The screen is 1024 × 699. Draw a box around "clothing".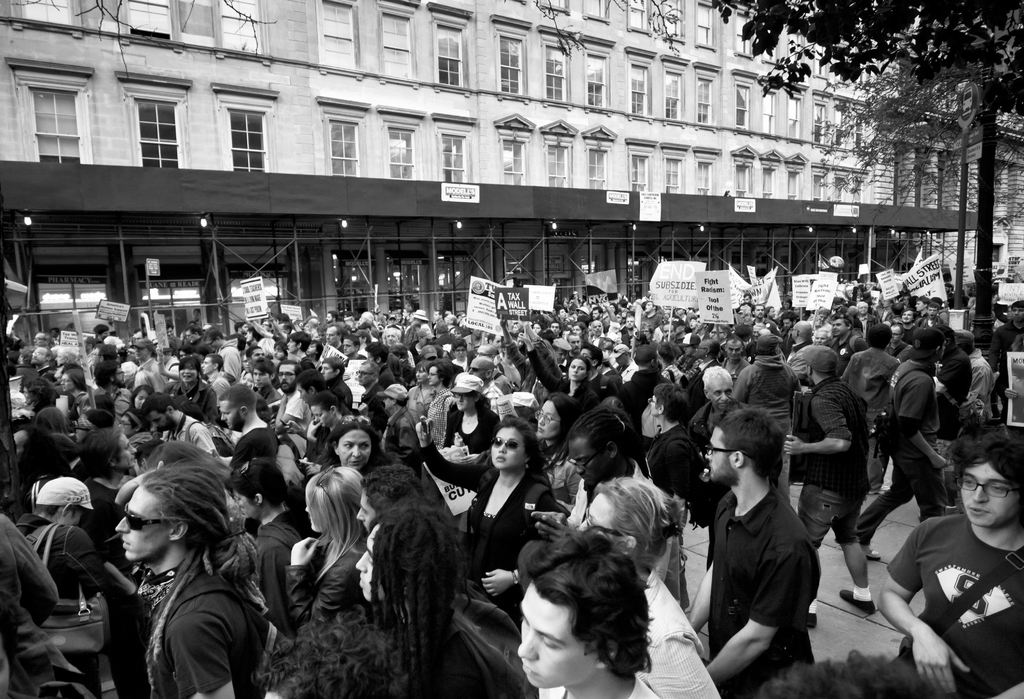
detection(228, 427, 283, 466).
